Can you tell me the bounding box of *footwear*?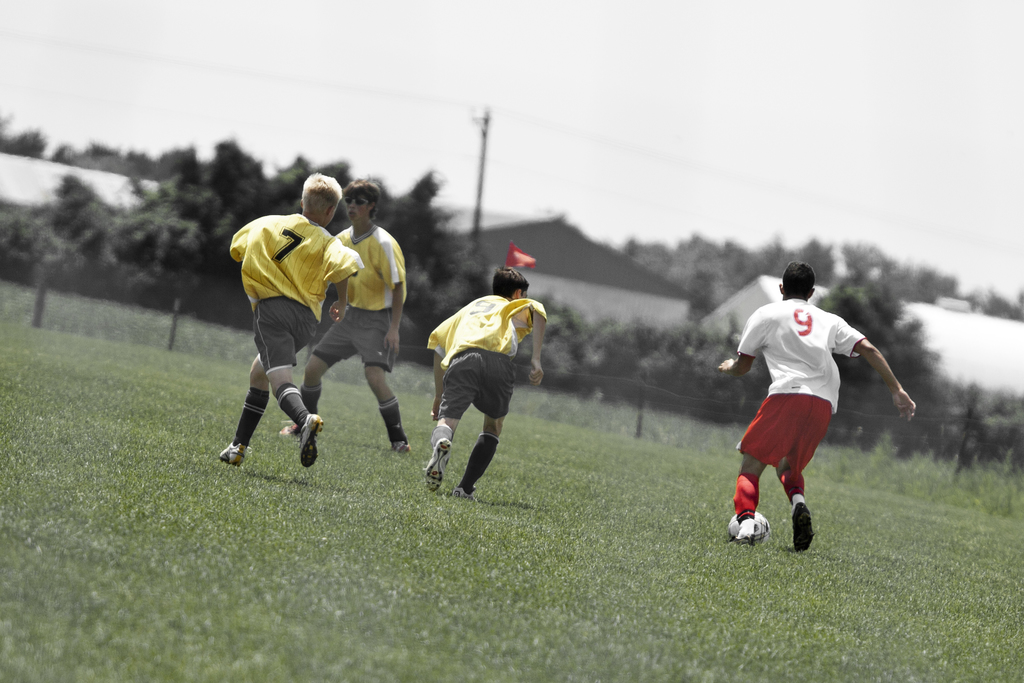
797/504/814/548.
